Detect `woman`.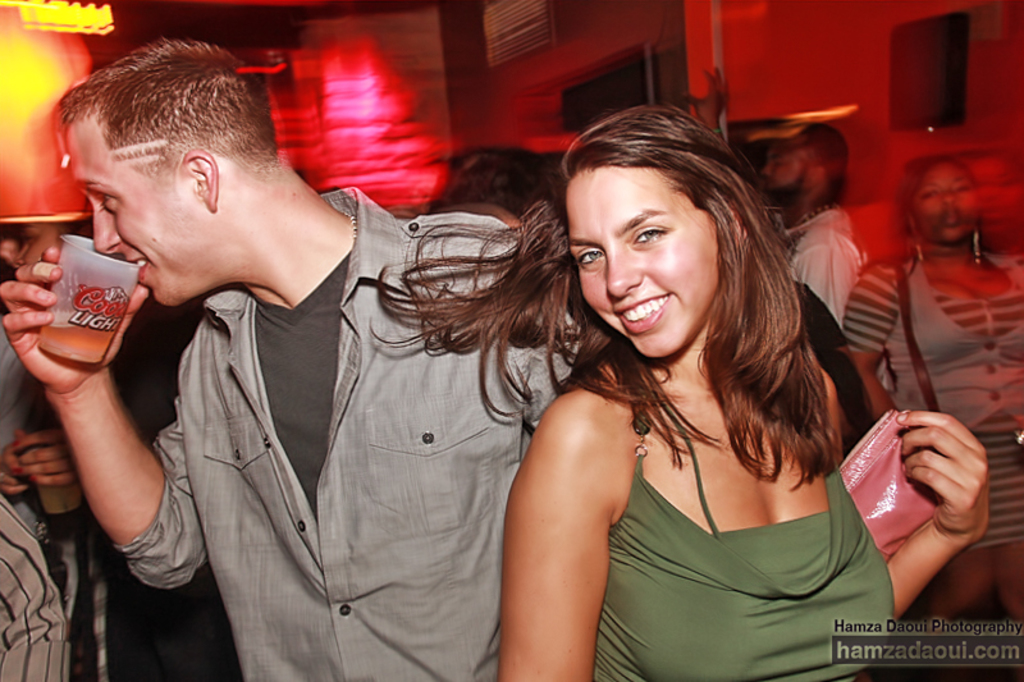
Detected at (x1=838, y1=154, x2=1023, y2=633).
